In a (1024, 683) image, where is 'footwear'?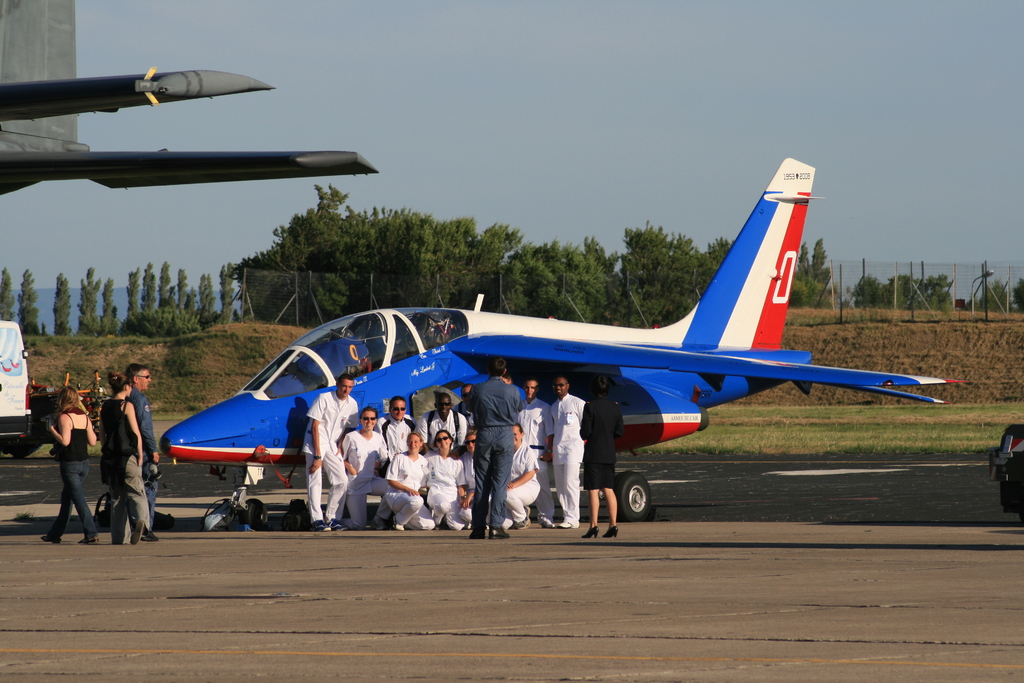
<box>583,527,596,538</box>.
